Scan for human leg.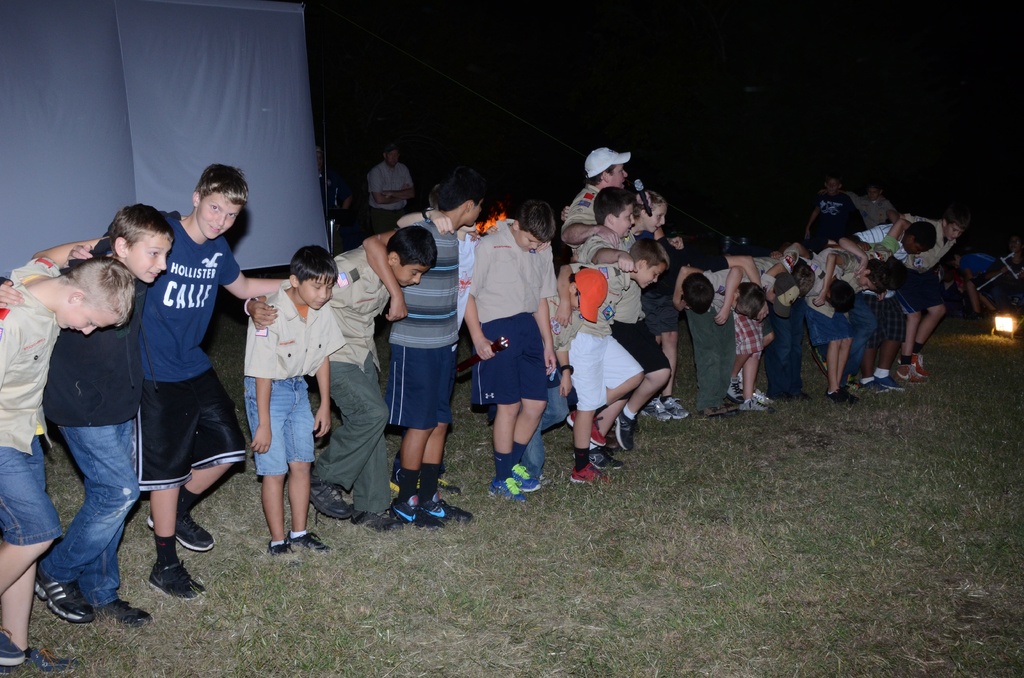
Scan result: region(662, 295, 687, 422).
